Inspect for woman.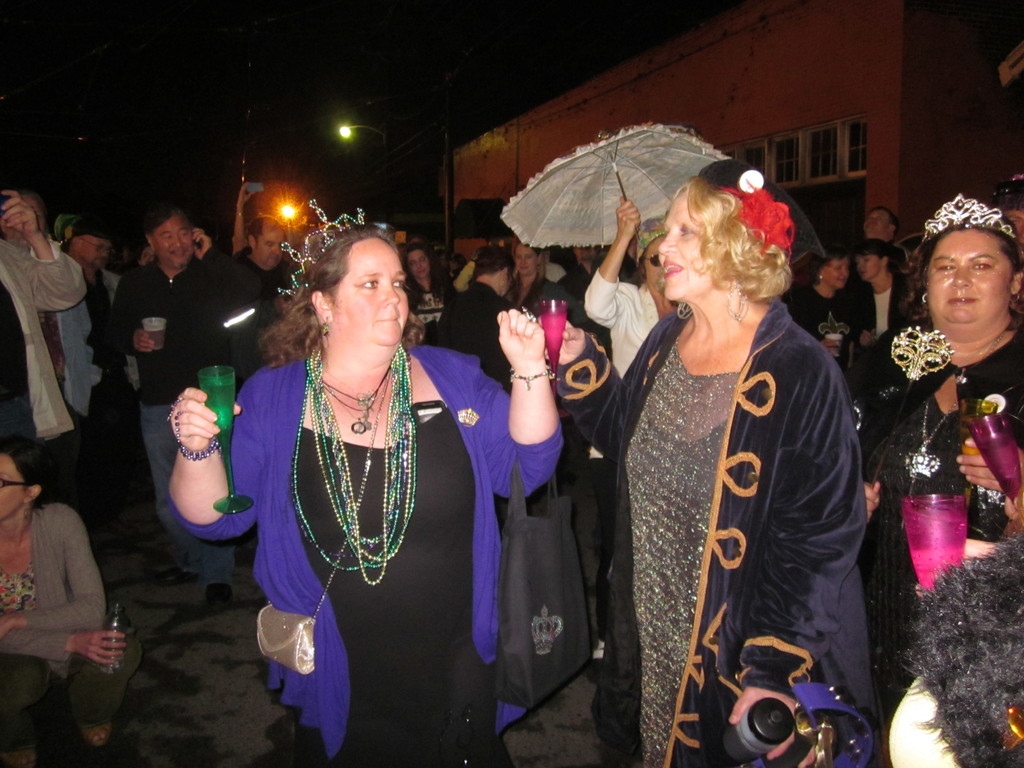
Inspection: l=505, t=242, r=583, b=316.
